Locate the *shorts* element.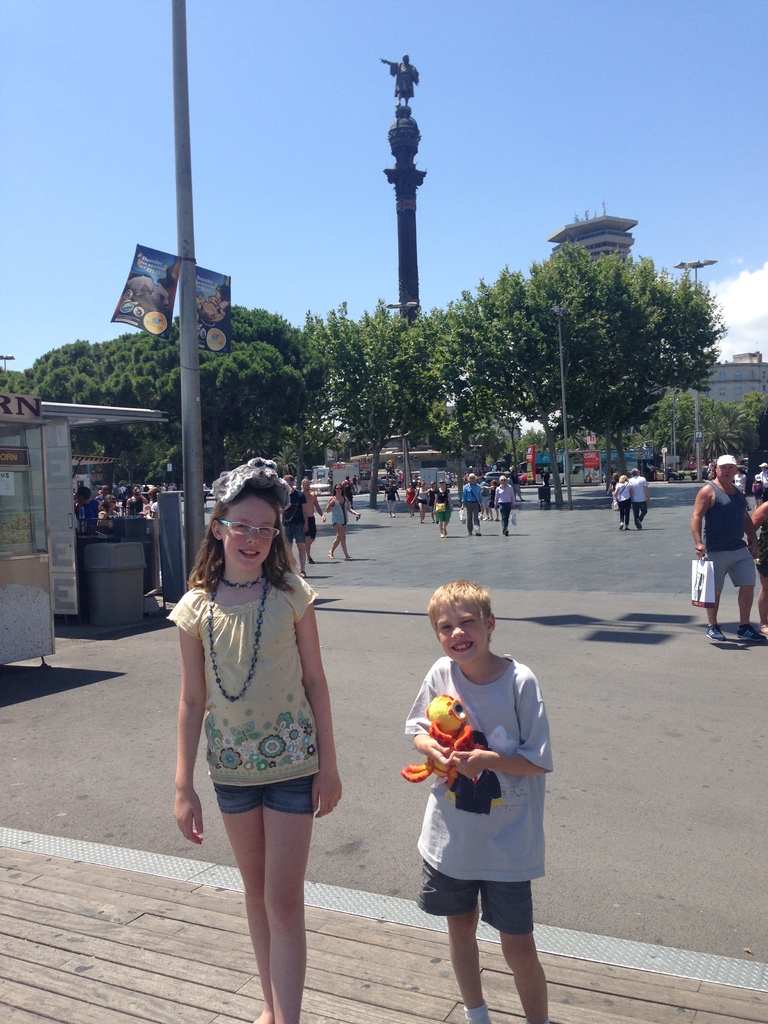
Element bbox: <region>702, 548, 756, 597</region>.
